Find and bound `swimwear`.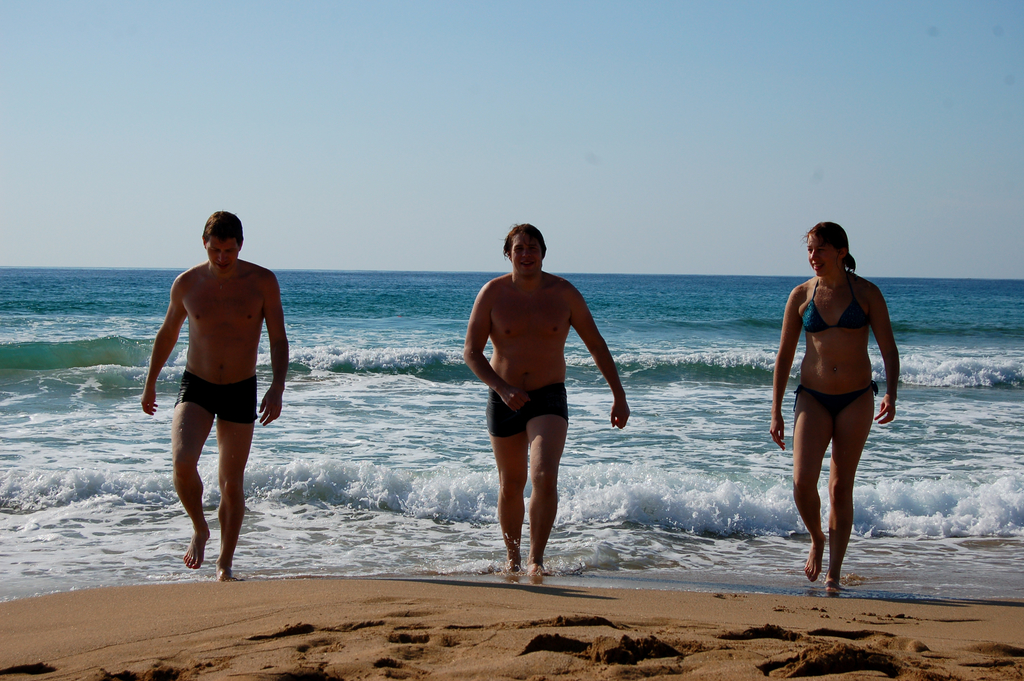
Bound: 792,382,879,418.
